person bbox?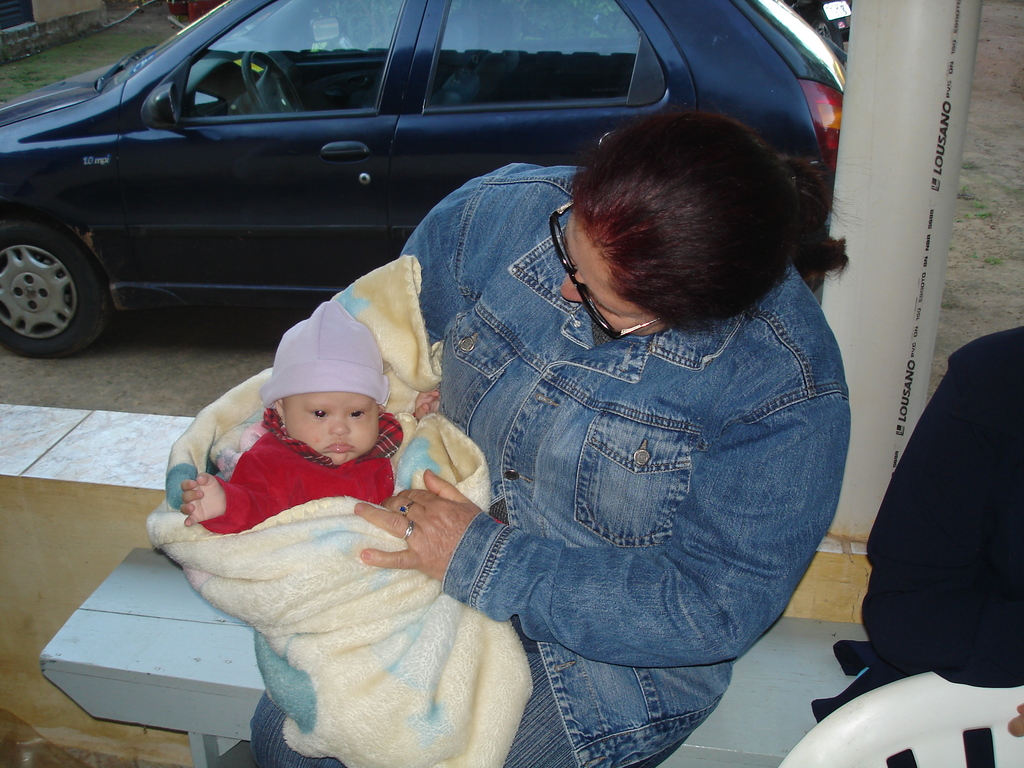
region(815, 323, 1023, 767)
